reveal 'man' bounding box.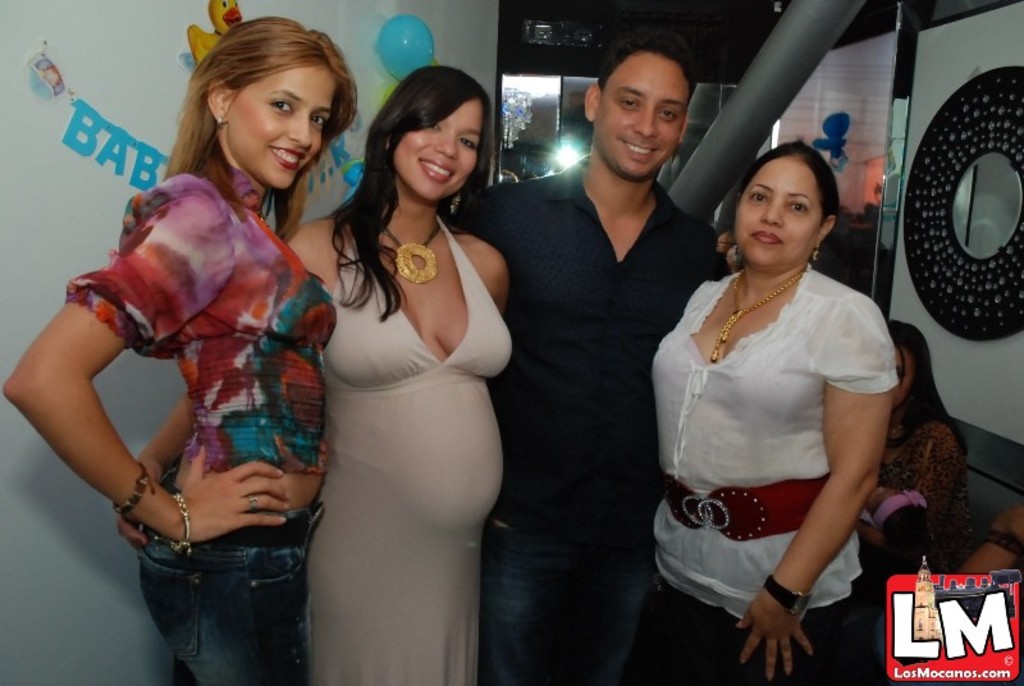
Revealed: bbox=(439, 31, 741, 685).
